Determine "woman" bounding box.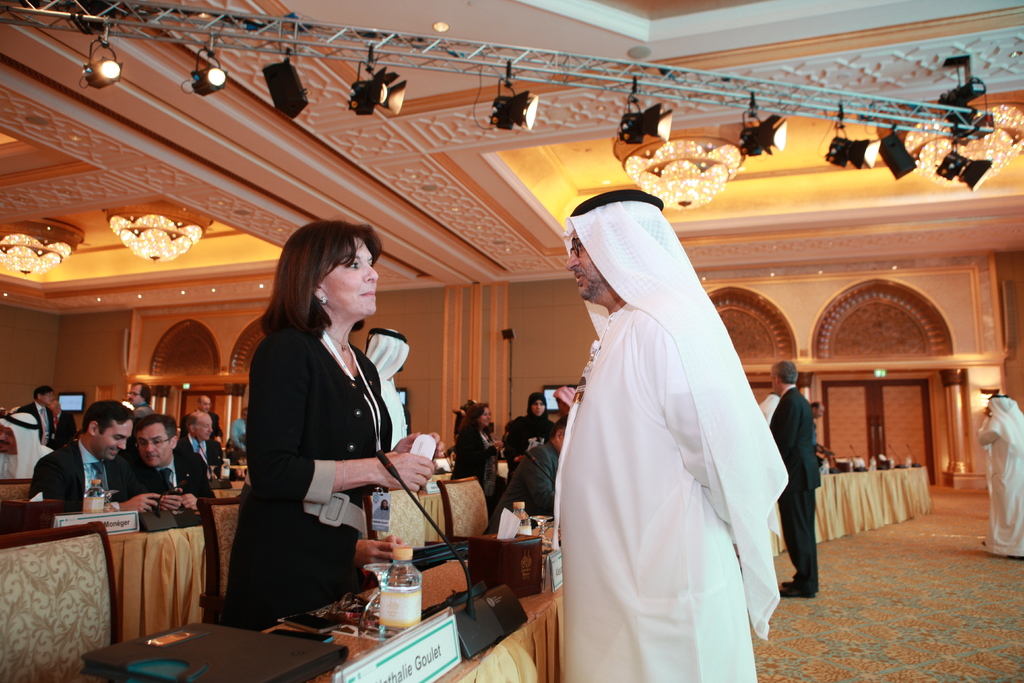
Determined: pyautogui.locateOnScreen(452, 402, 504, 513).
